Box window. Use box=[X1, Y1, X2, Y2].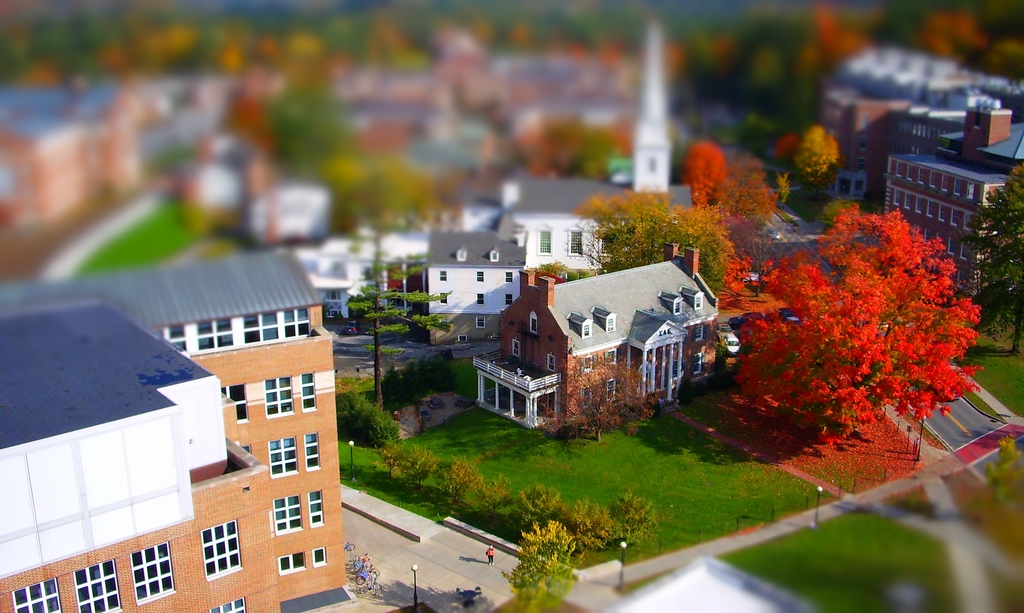
box=[608, 320, 612, 332].
